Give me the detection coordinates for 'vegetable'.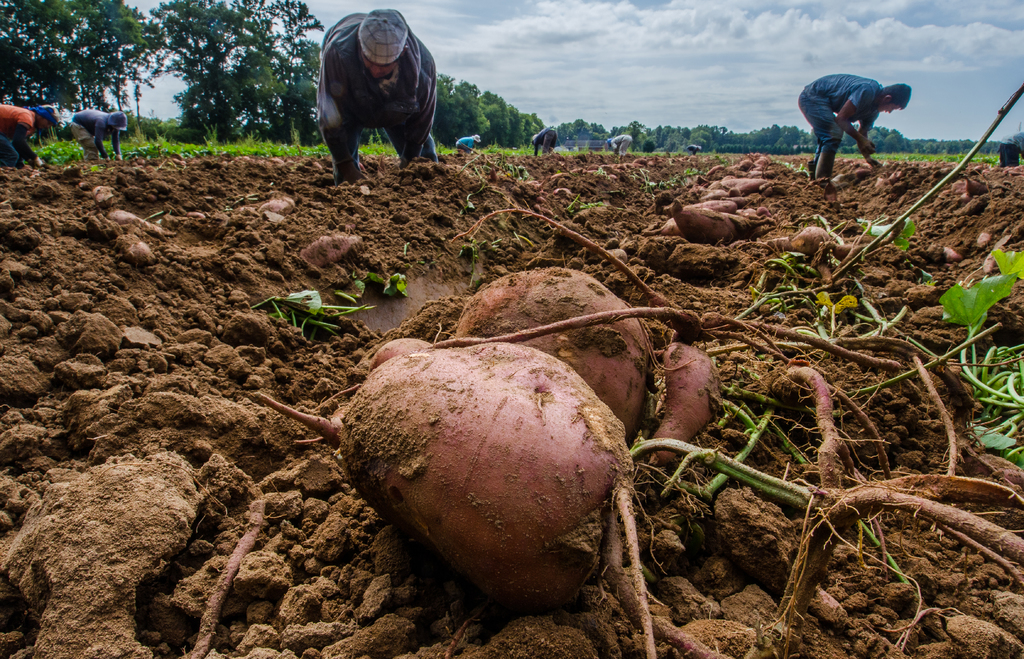
260/200/292/214.
